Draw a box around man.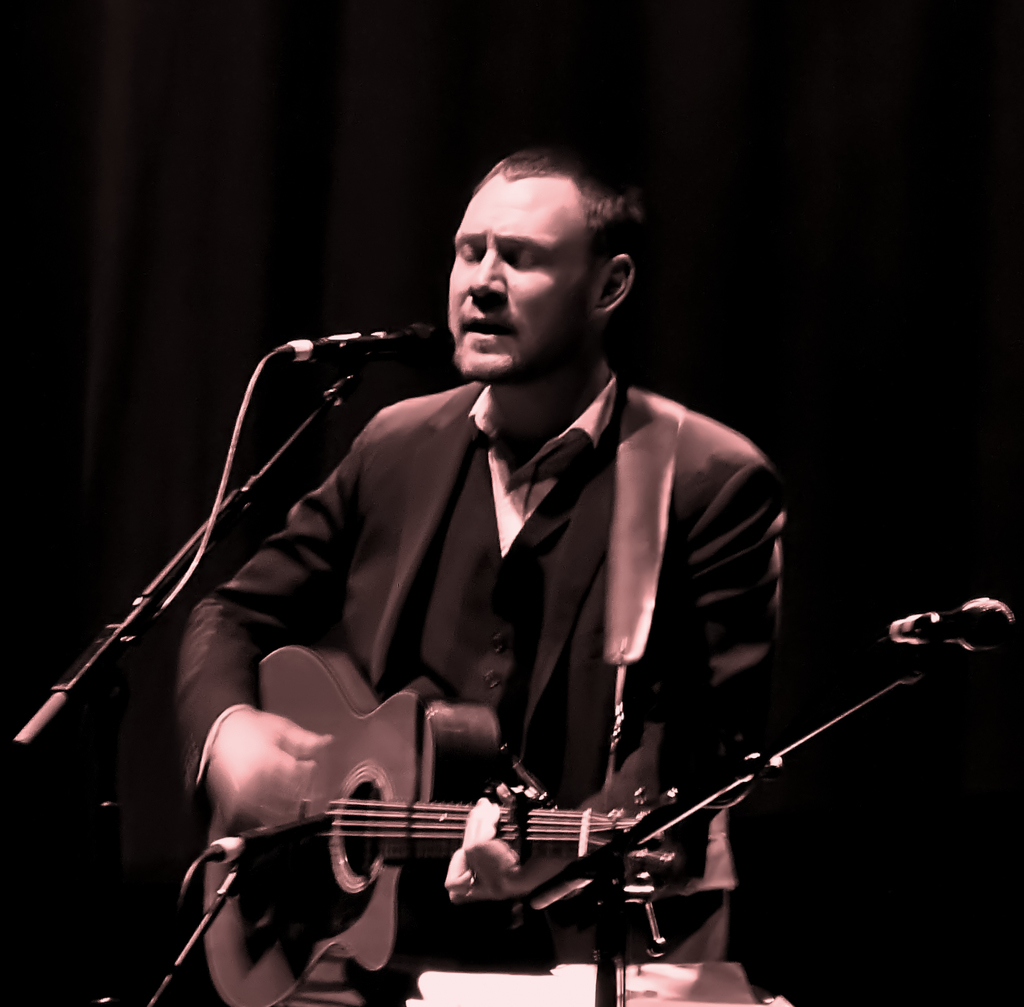
[x1=180, y1=151, x2=788, y2=1006].
